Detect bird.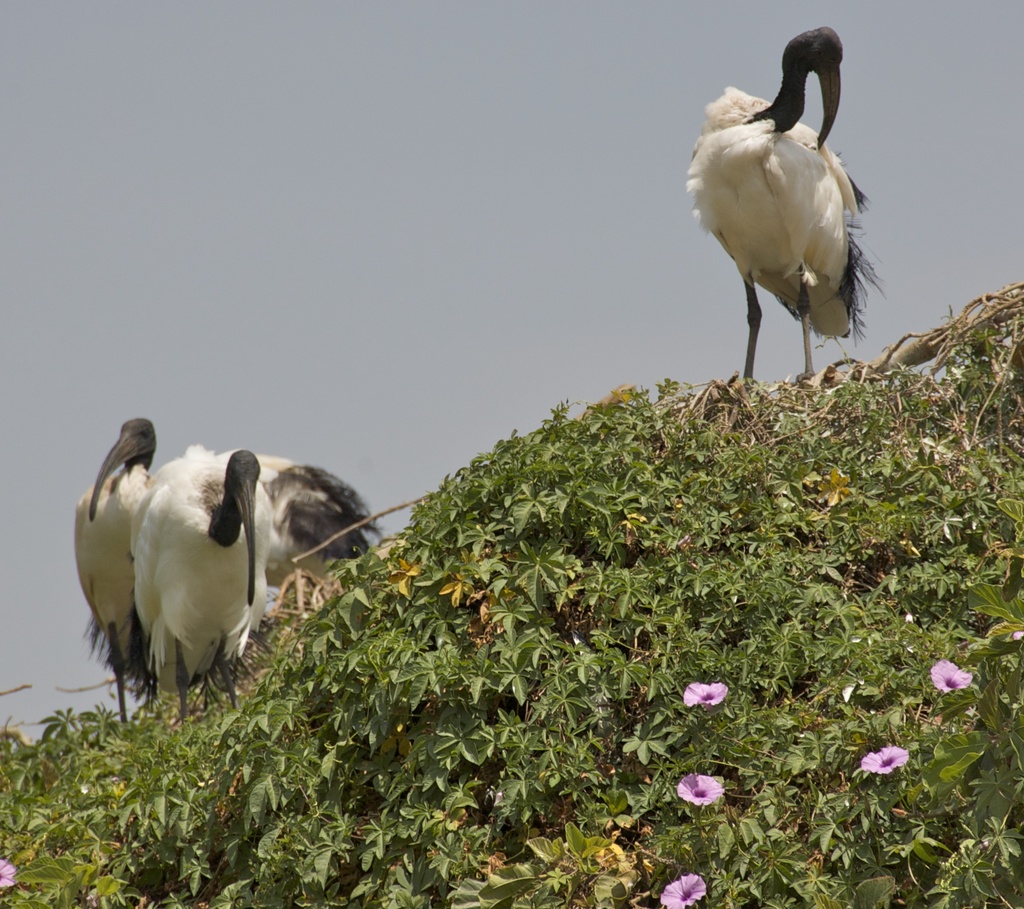
Detected at {"x1": 695, "y1": 40, "x2": 879, "y2": 390}.
